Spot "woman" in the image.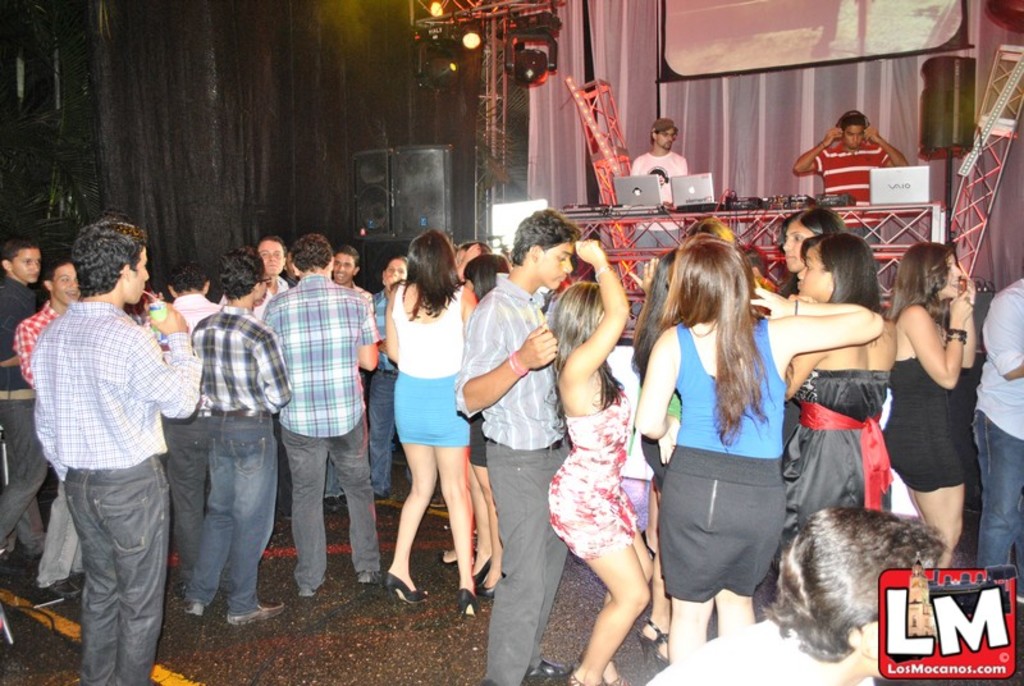
"woman" found at l=367, t=224, r=486, b=614.
